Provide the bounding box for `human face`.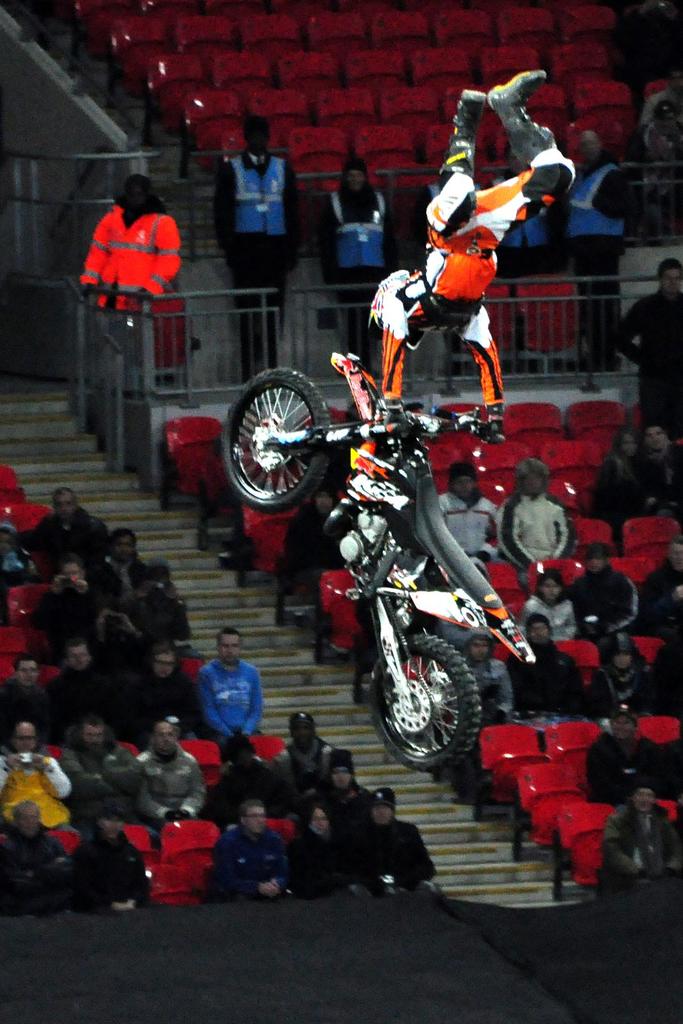
BBox(215, 633, 241, 666).
